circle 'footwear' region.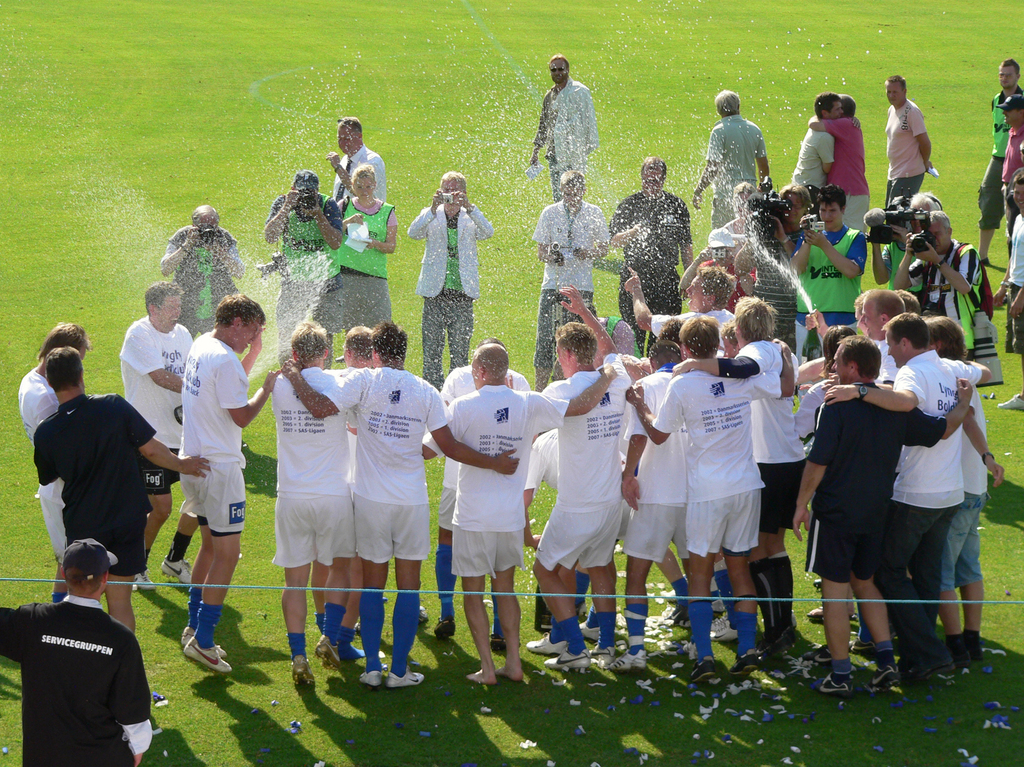
Region: pyautogui.locateOnScreen(812, 672, 852, 700).
